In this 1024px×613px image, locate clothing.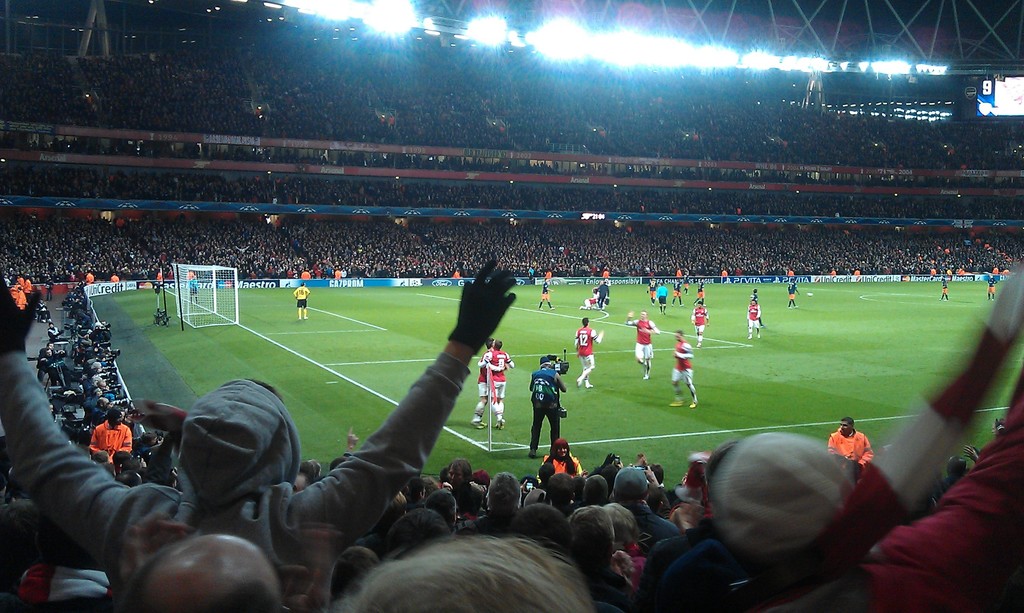
Bounding box: 530/360/561/456.
